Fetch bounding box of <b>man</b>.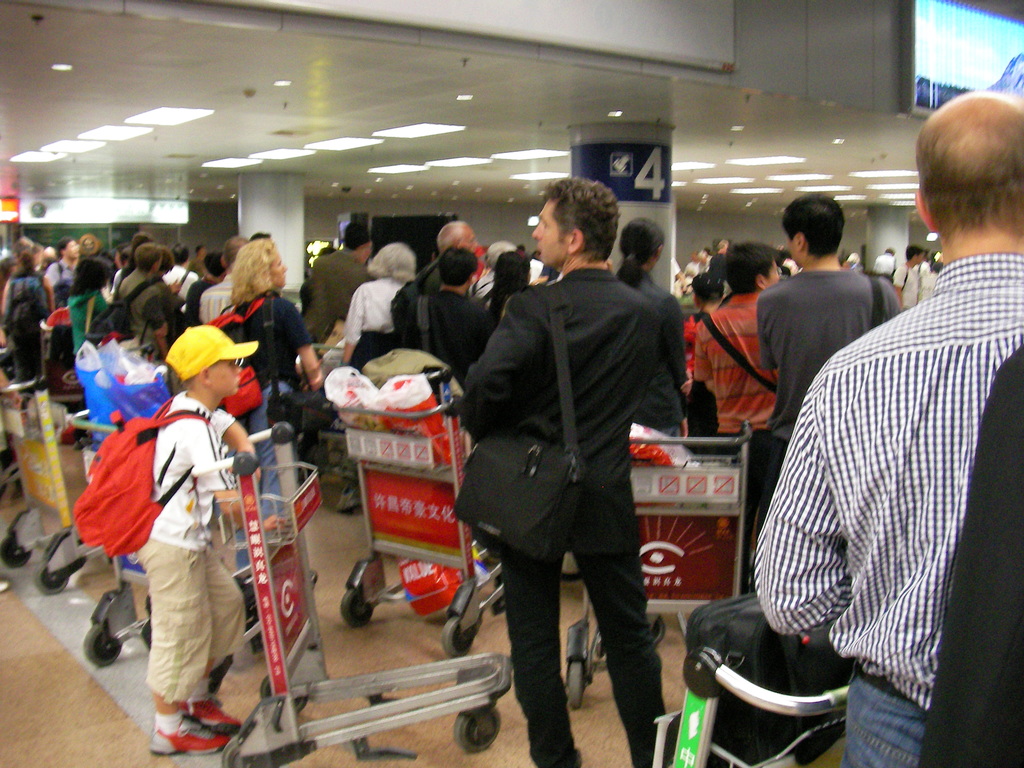
Bbox: [200, 247, 250, 329].
